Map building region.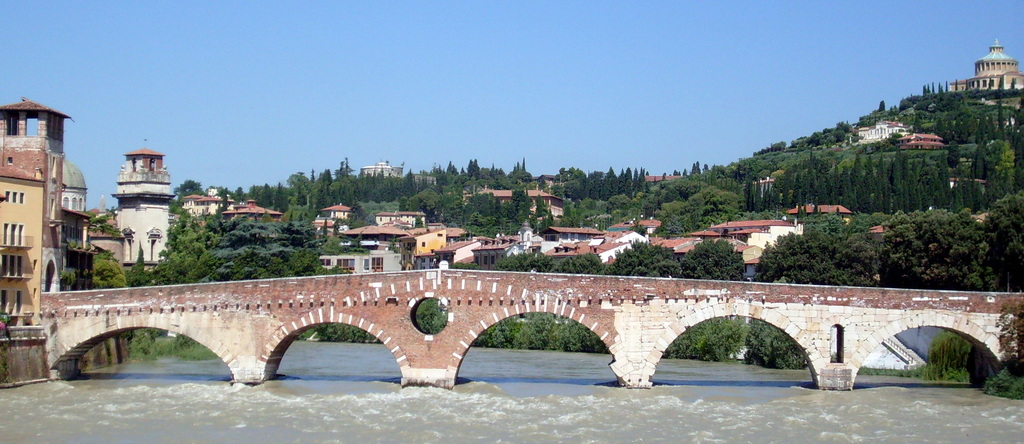
Mapped to <bbox>0, 168, 44, 327</bbox>.
